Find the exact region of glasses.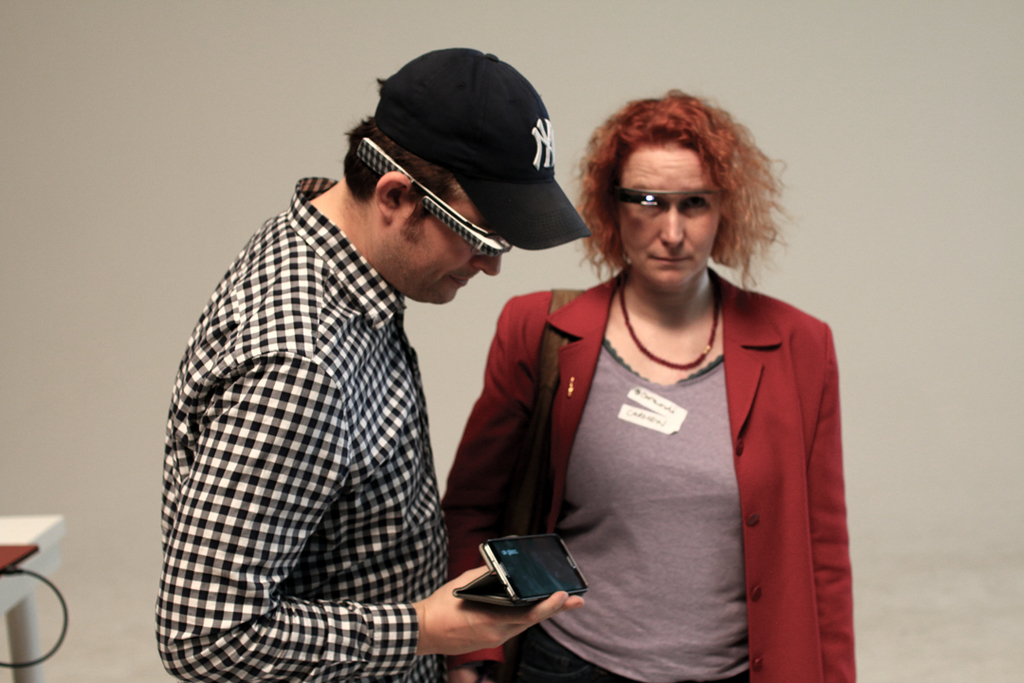
Exact region: box(612, 184, 725, 223).
